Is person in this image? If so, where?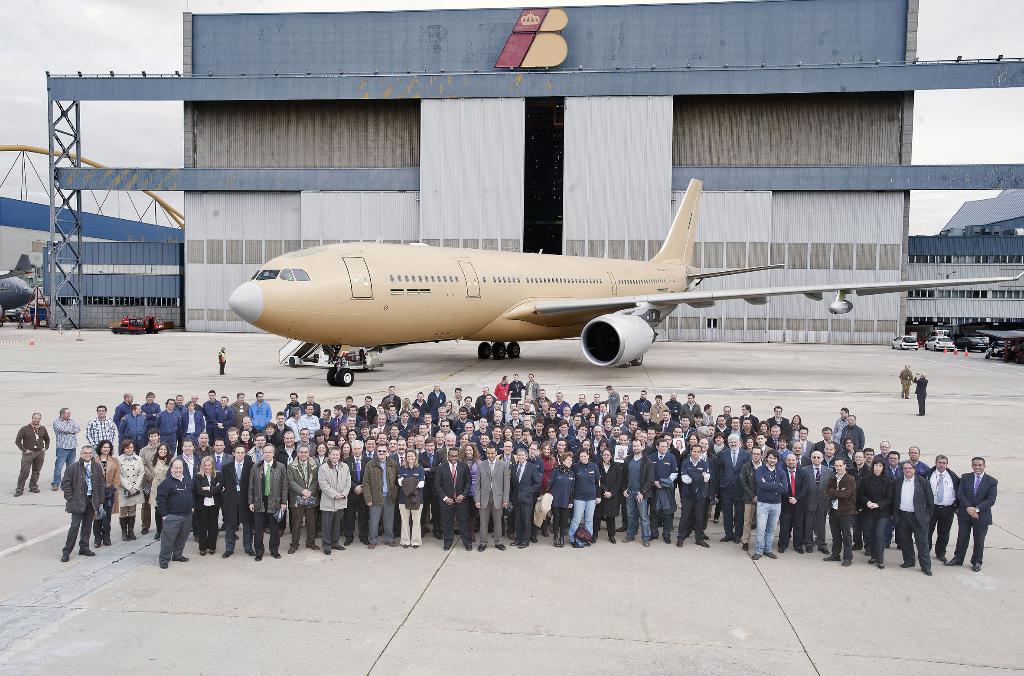
Yes, at 433, 447, 470, 551.
